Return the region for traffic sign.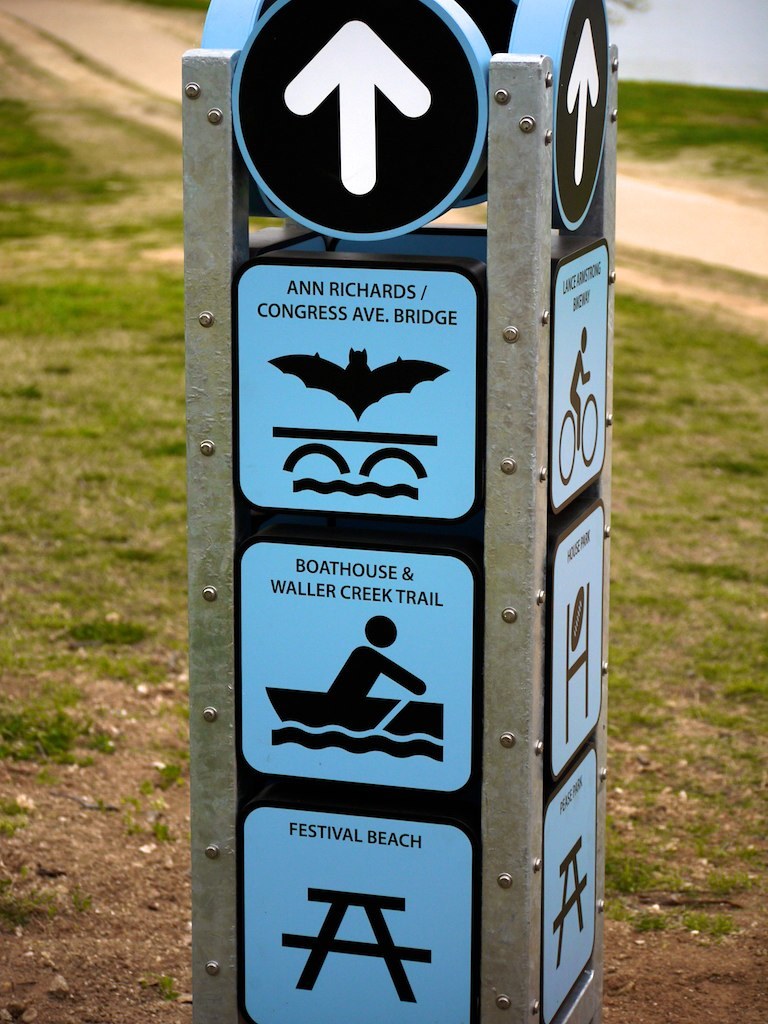
<box>511,0,617,225</box>.
